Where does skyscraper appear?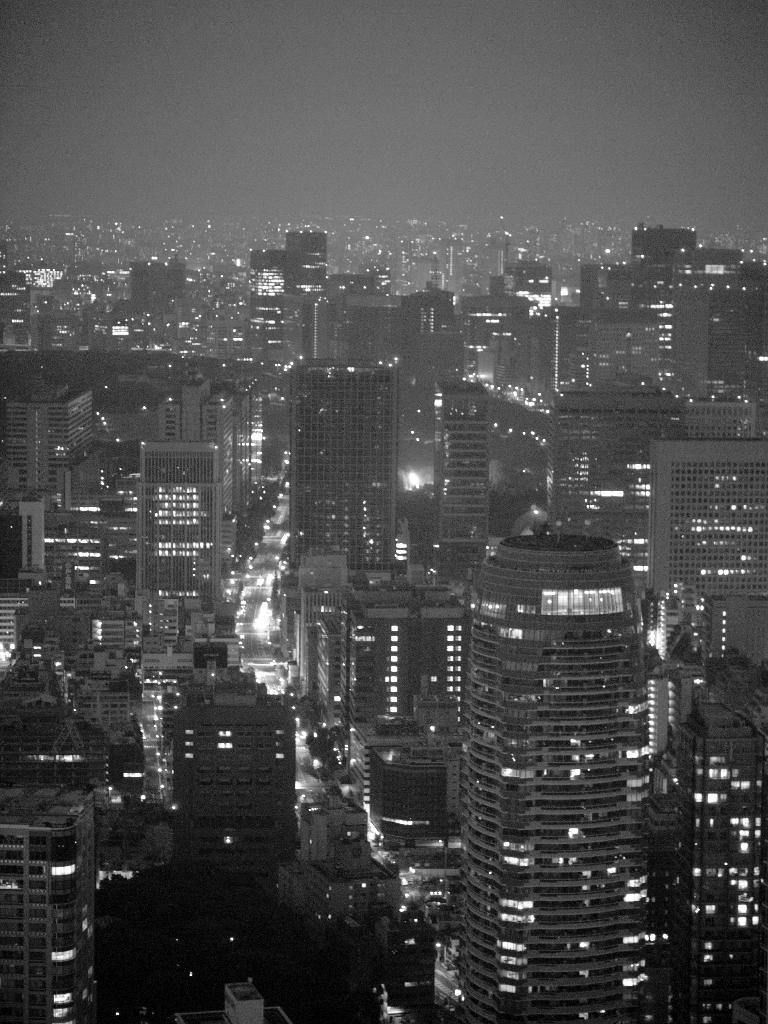
Appears at bbox=[663, 289, 710, 408].
